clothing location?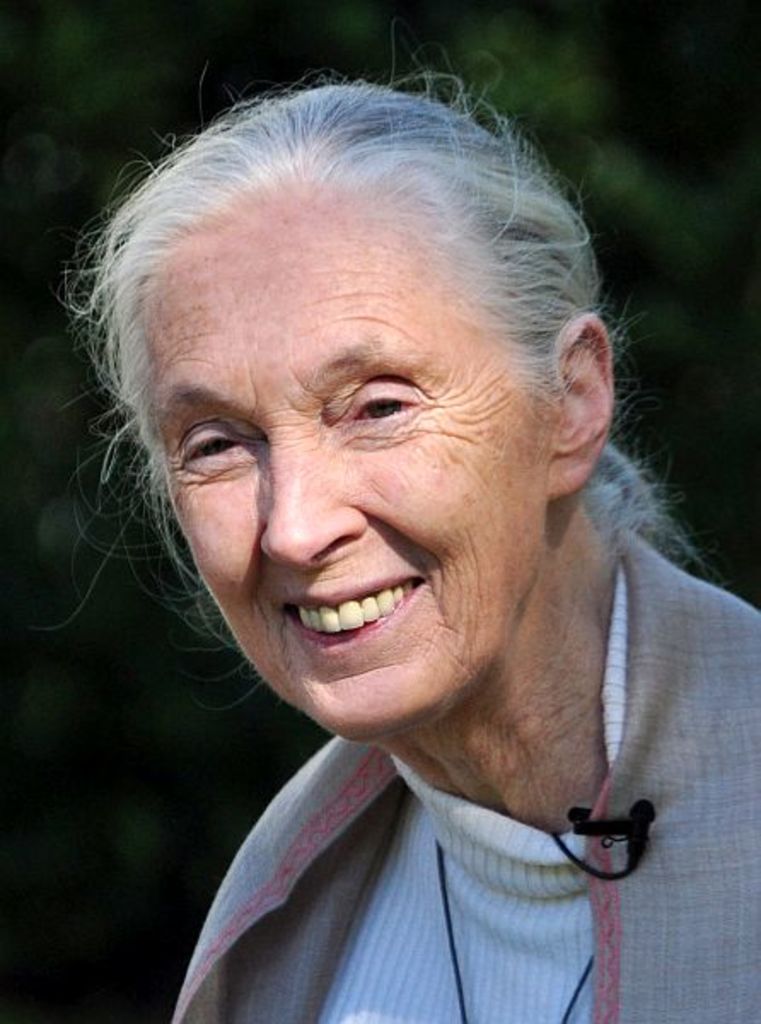
{"x1": 169, "y1": 527, "x2": 759, "y2": 1022}
